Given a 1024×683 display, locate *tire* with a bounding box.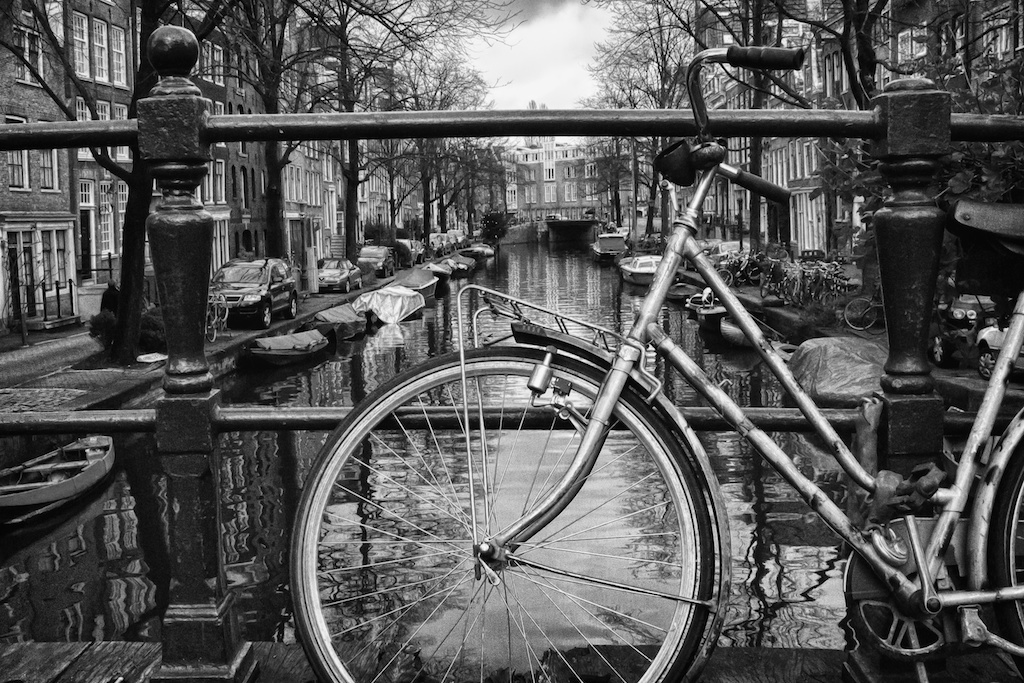
Located: {"left": 845, "top": 298, "right": 875, "bottom": 331}.
